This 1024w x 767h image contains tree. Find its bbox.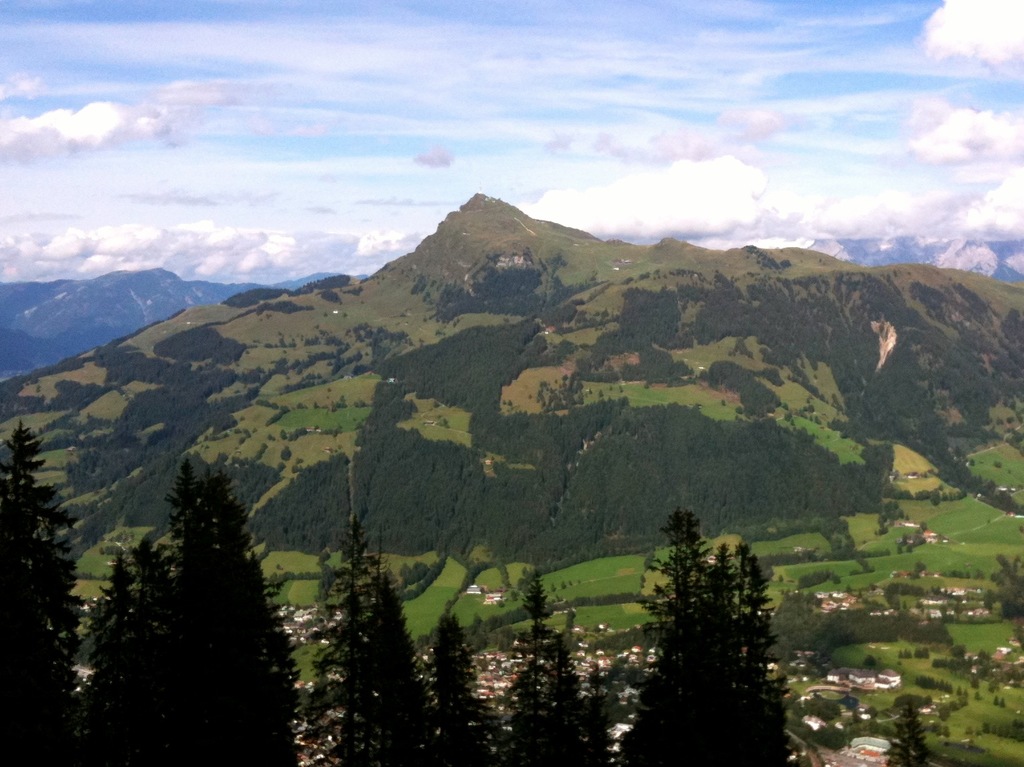
left=0, top=415, right=59, bottom=766.
